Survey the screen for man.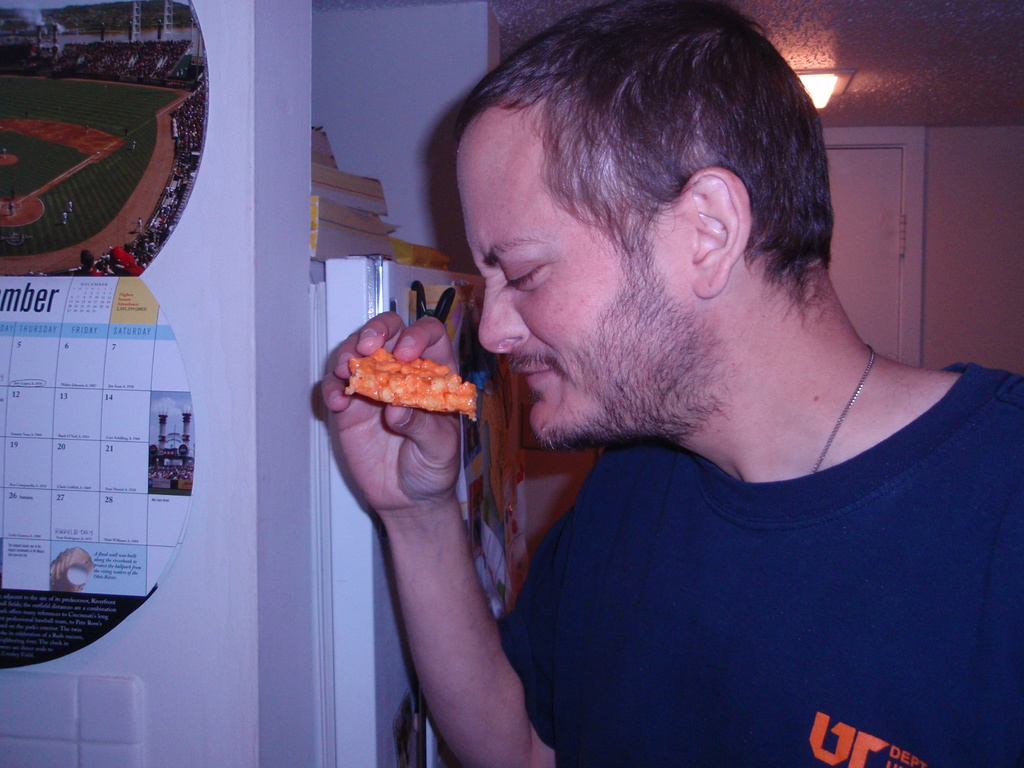
Survey found: (339, 21, 1023, 760).
